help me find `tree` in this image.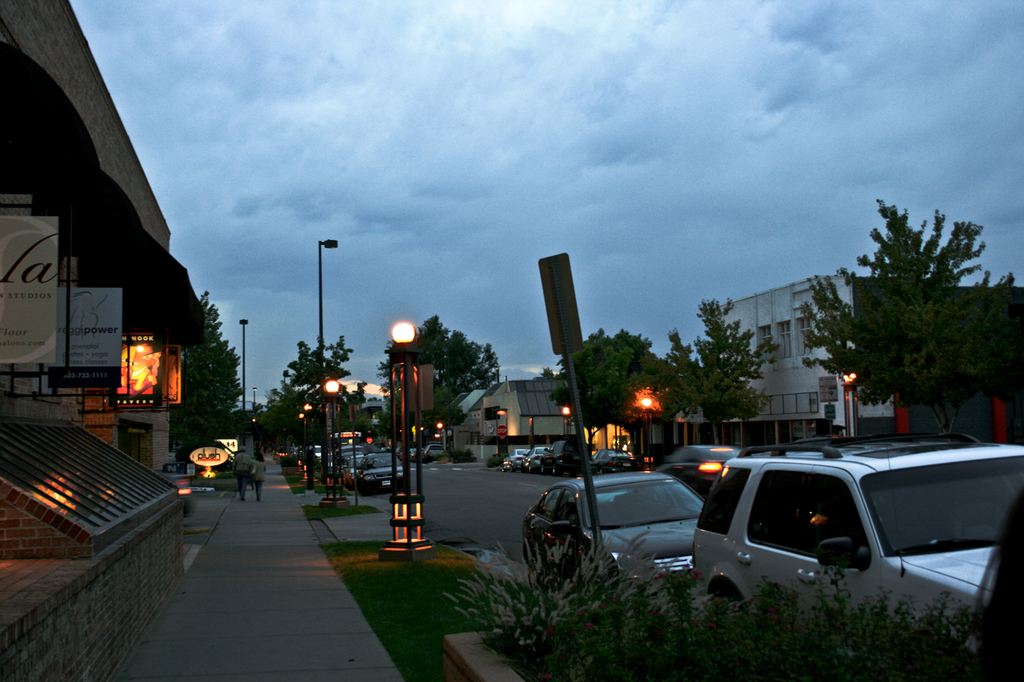
Found it: x1=166, y1=290, x2=249, y2=454.
